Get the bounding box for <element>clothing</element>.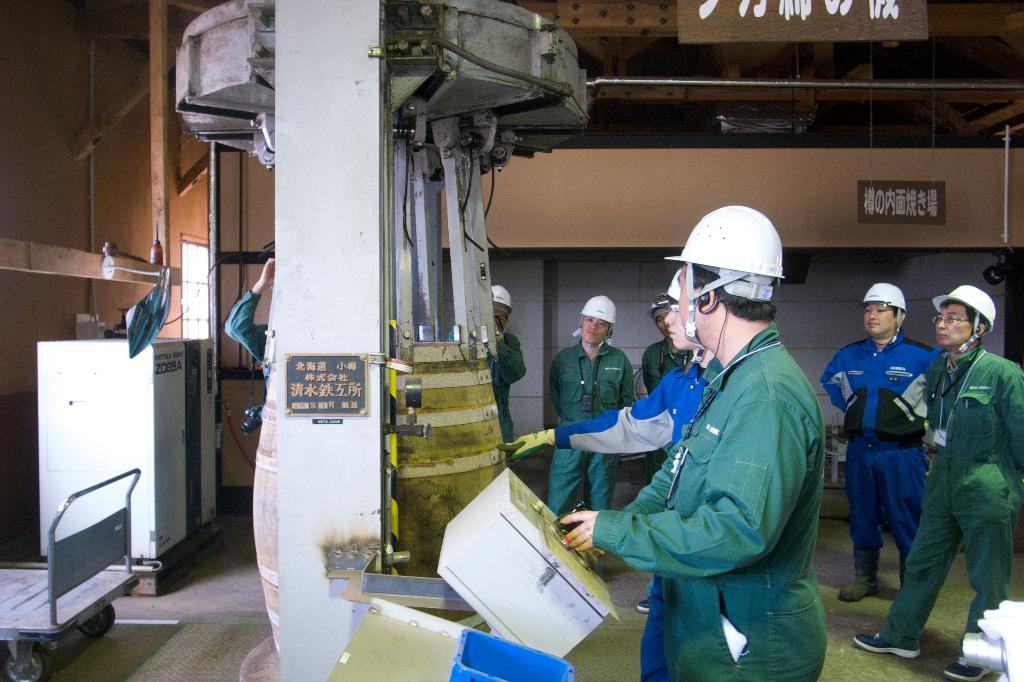
Rect(224, 292, 265, 402).
